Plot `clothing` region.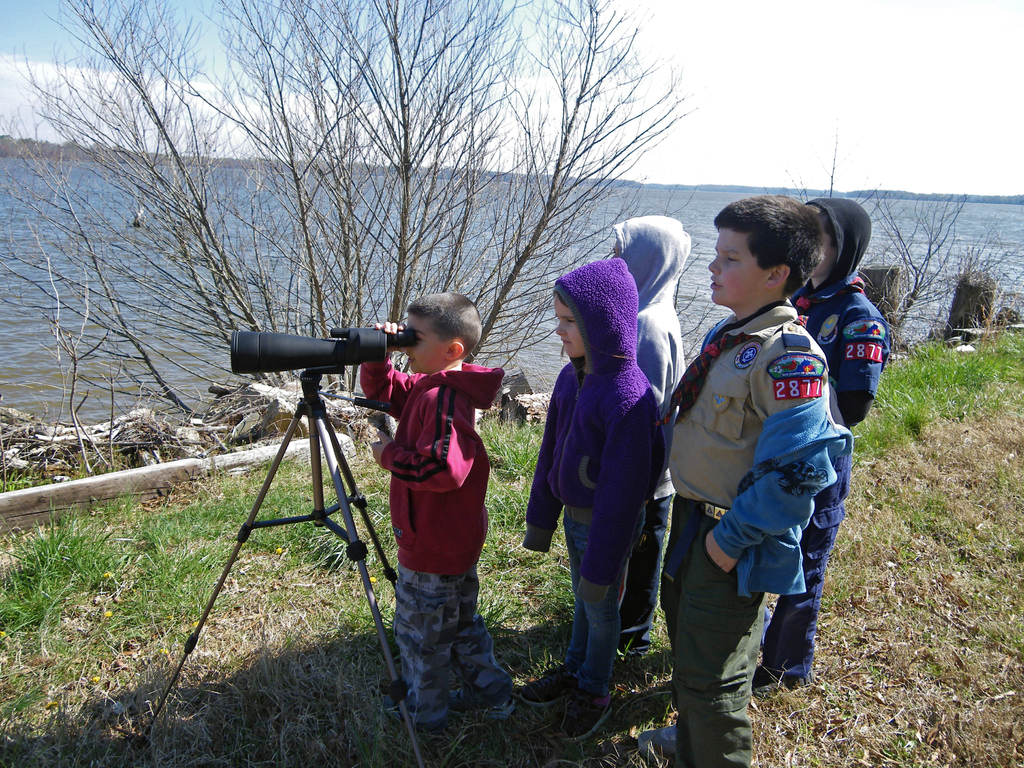
Plotted at 613, 214, 692, 653.
